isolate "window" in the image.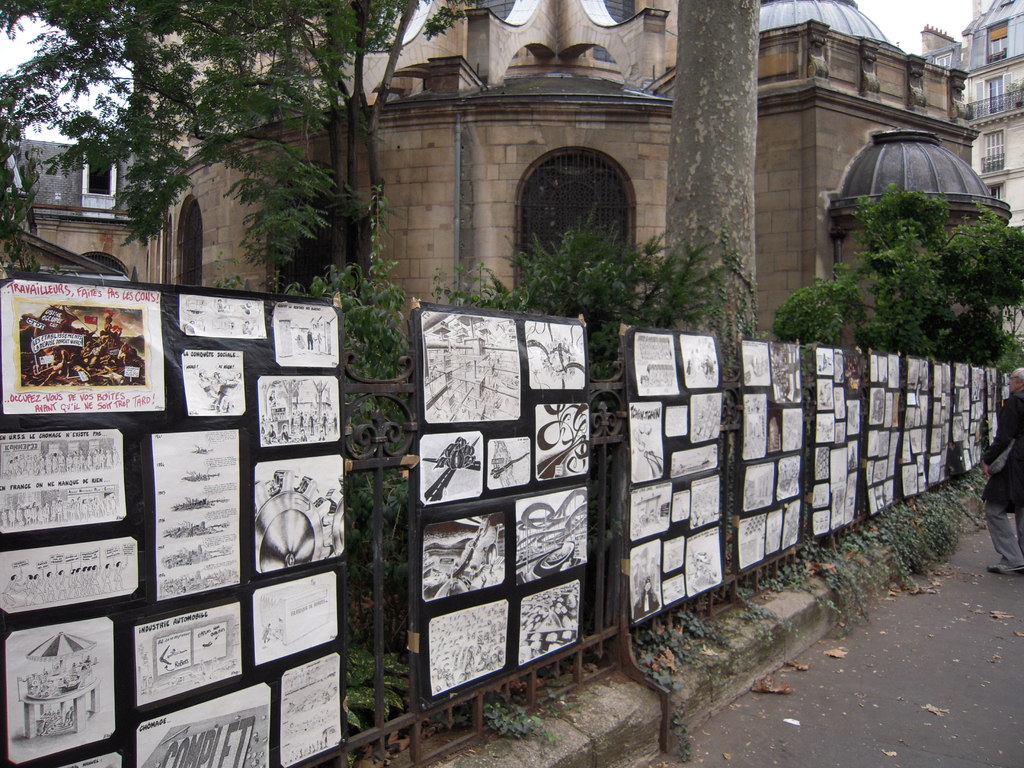
Isolated region: (x1=933, y1=53, x2=949, y2=67).
